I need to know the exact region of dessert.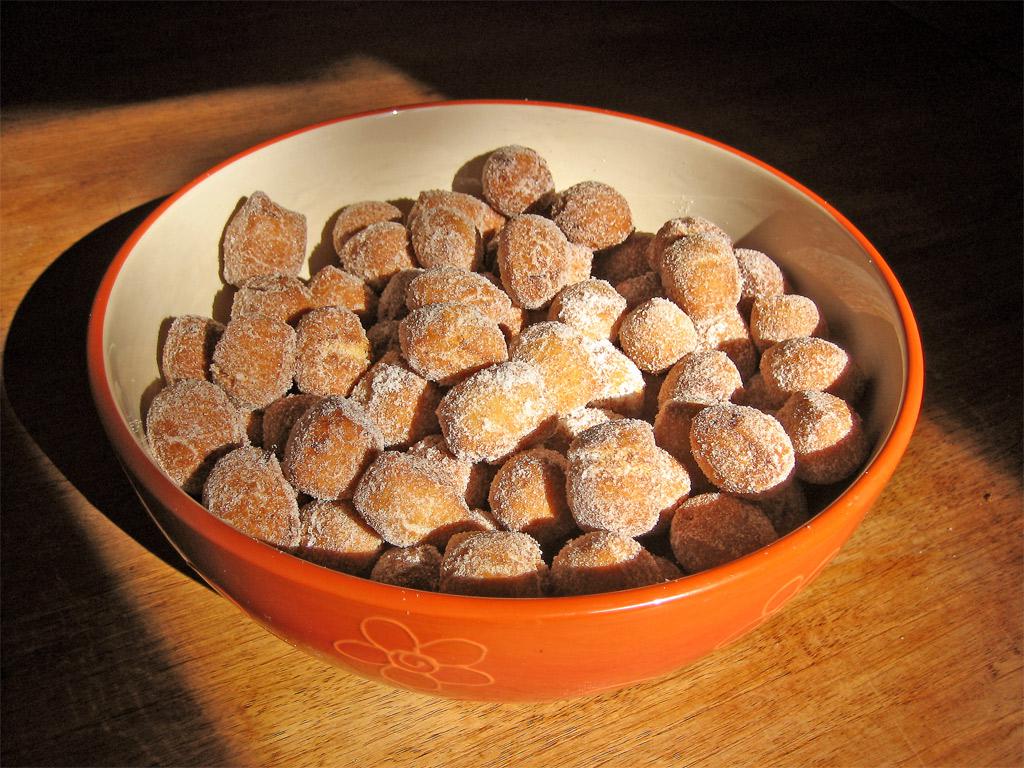
Region: x1=325 y1=198 x2=397 y2=254.
